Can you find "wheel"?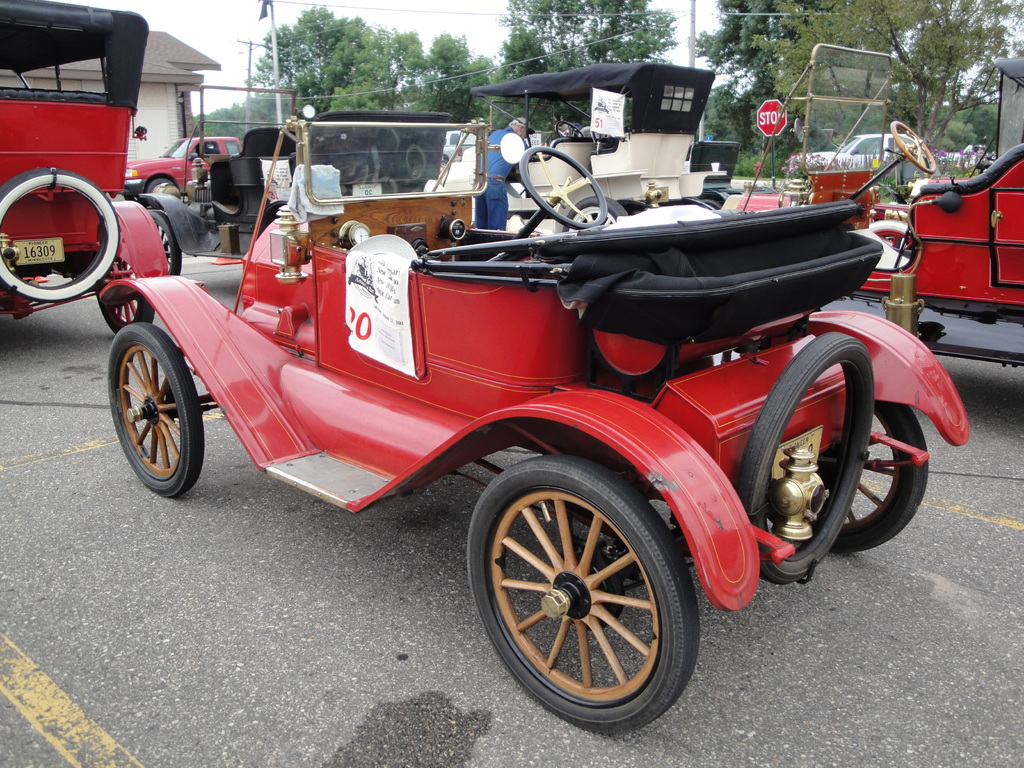
Yes, bounding box: bbox(106, 321, 202, 496).
